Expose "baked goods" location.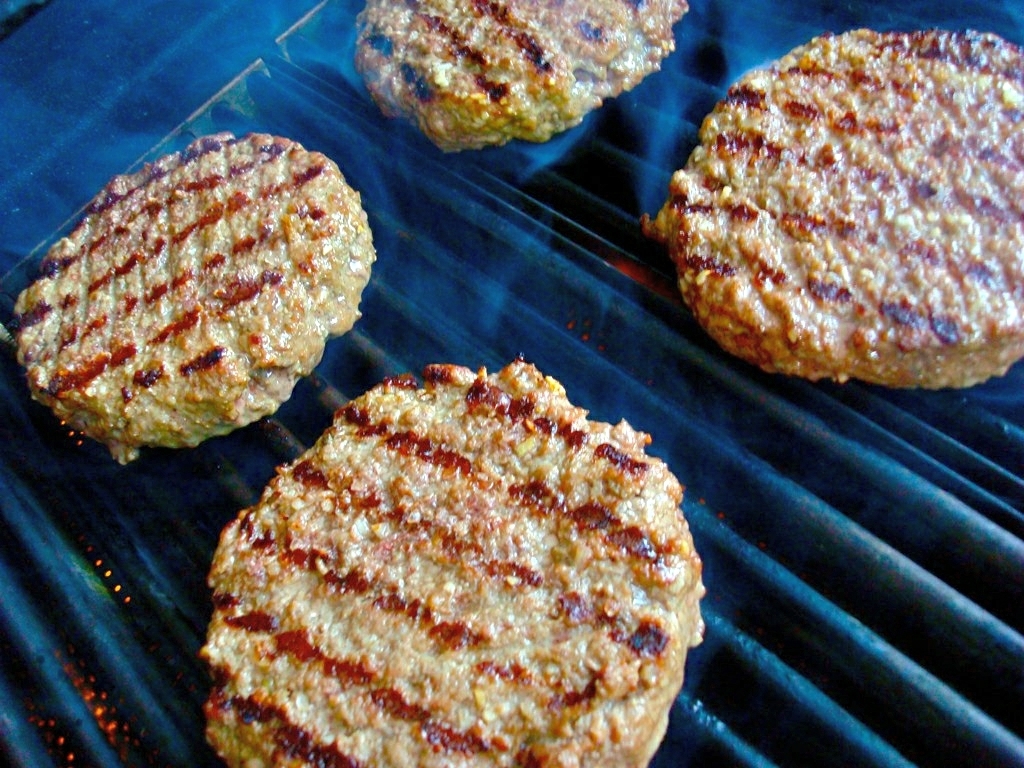
Exposed at x1=196, y1=357, x2=708, y2=767.
